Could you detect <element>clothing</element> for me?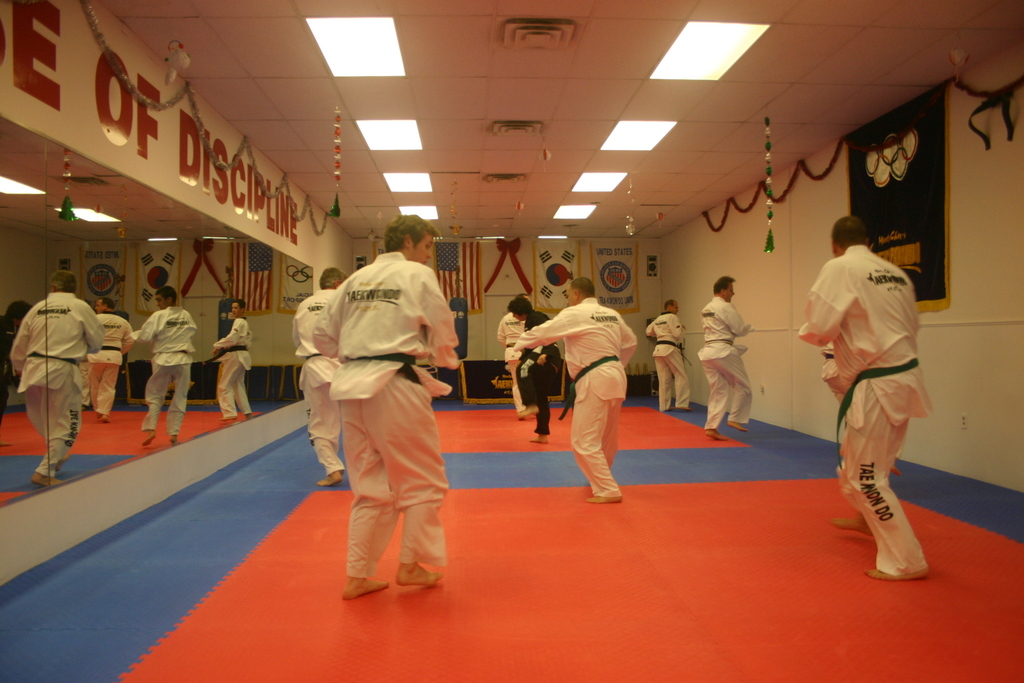
Detection result: [820, 340, 907, 460].
